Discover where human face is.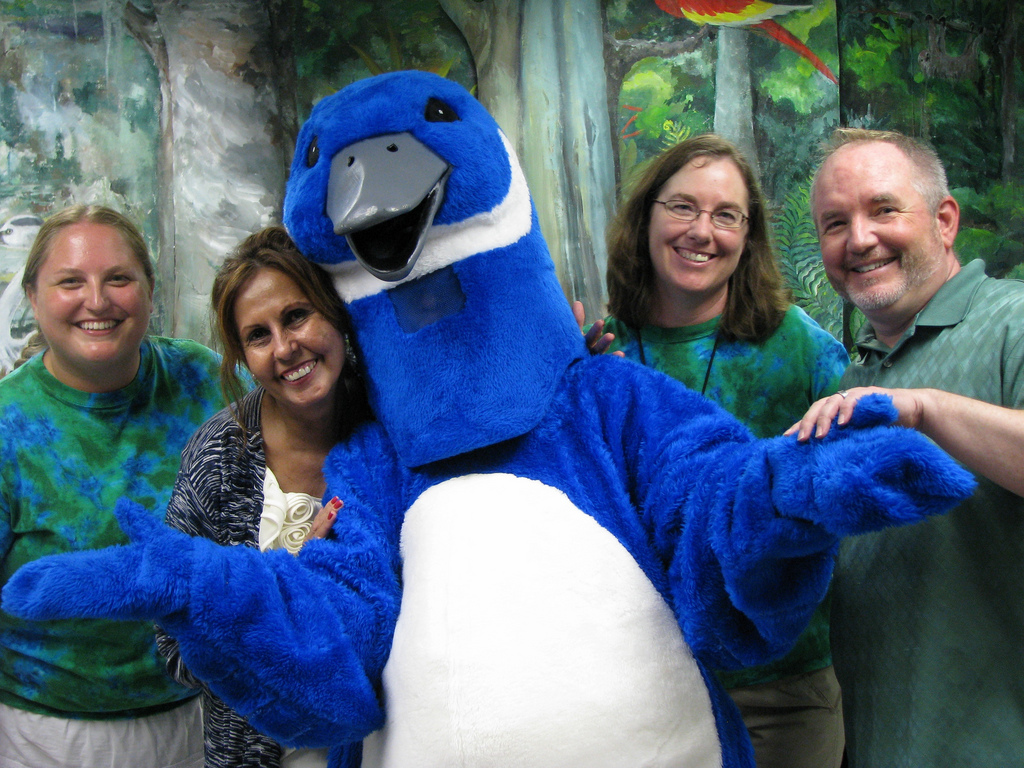
Discovered at select_region(643, 160, 749, 291).
